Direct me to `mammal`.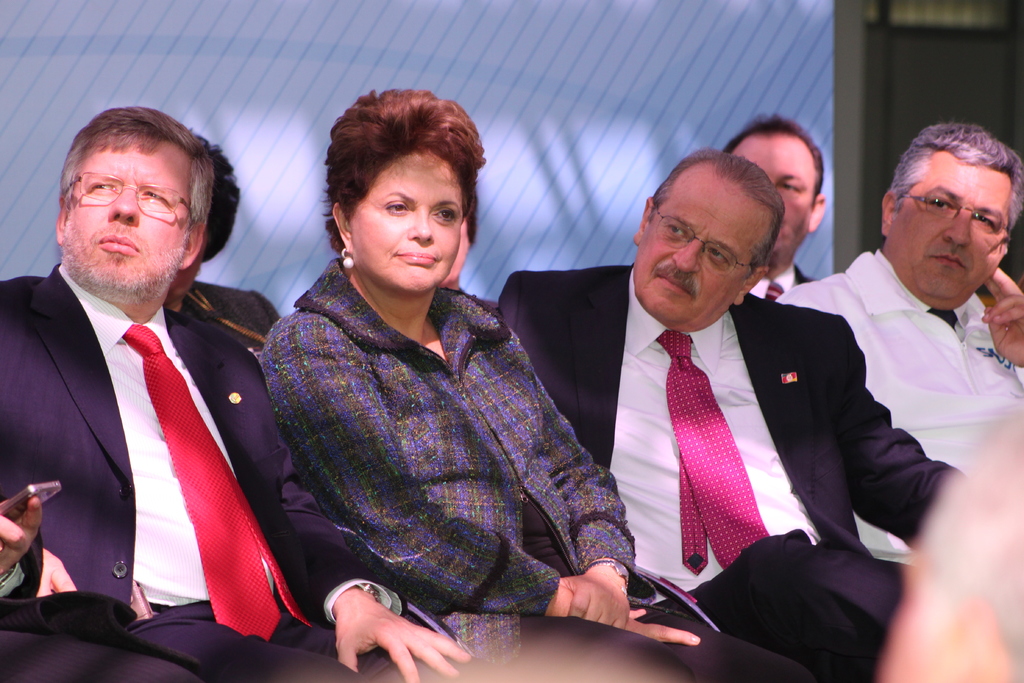
Direction: {"x1": 724, "y1": 111, "x2": 827, "y2": 305}.
